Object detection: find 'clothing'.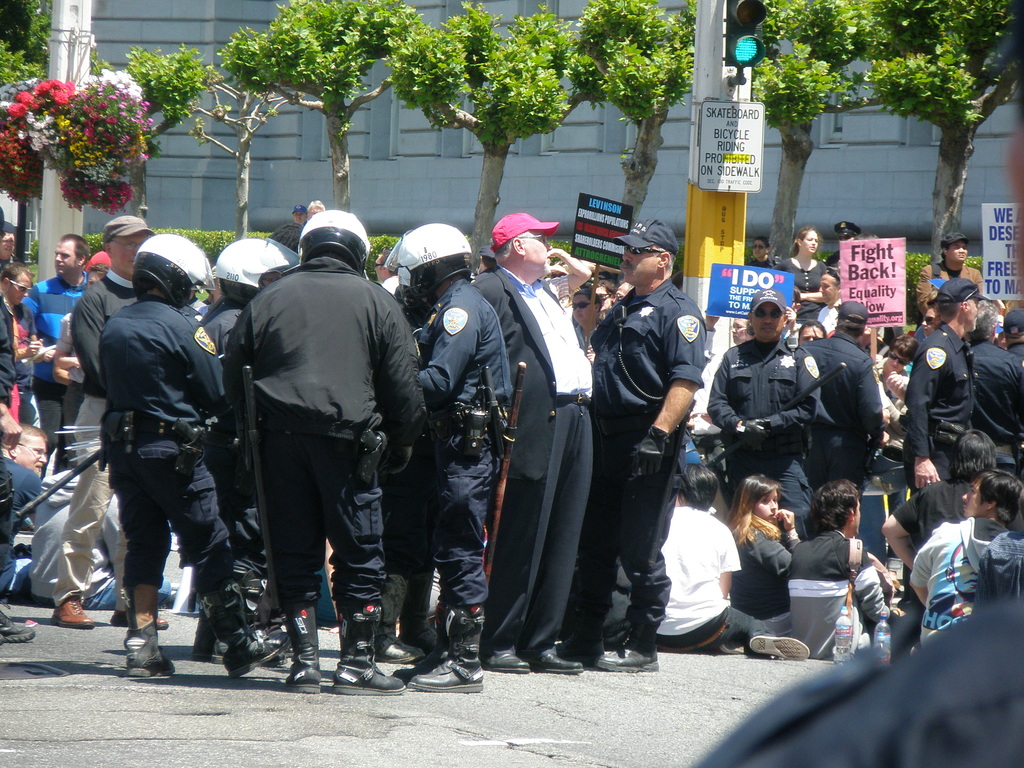
{"left": 61, "top": 227, "right": 237, "bottom": 653}.
